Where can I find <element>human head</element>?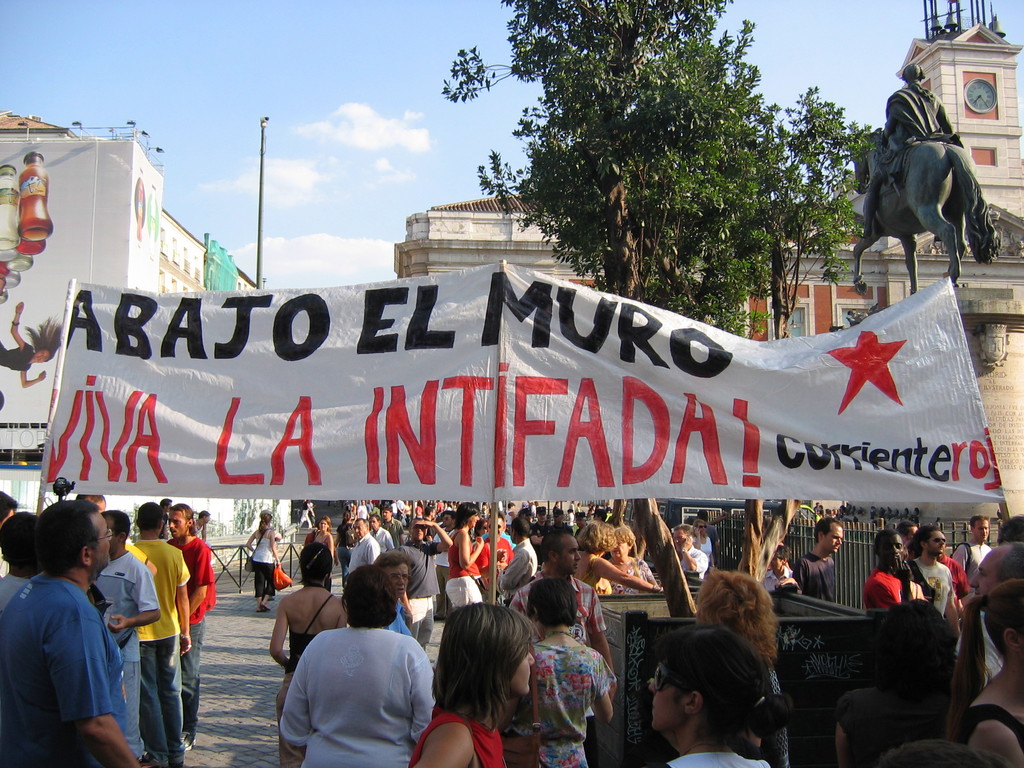
You can find it at left=872, top=600, right=953, bottom=685.
